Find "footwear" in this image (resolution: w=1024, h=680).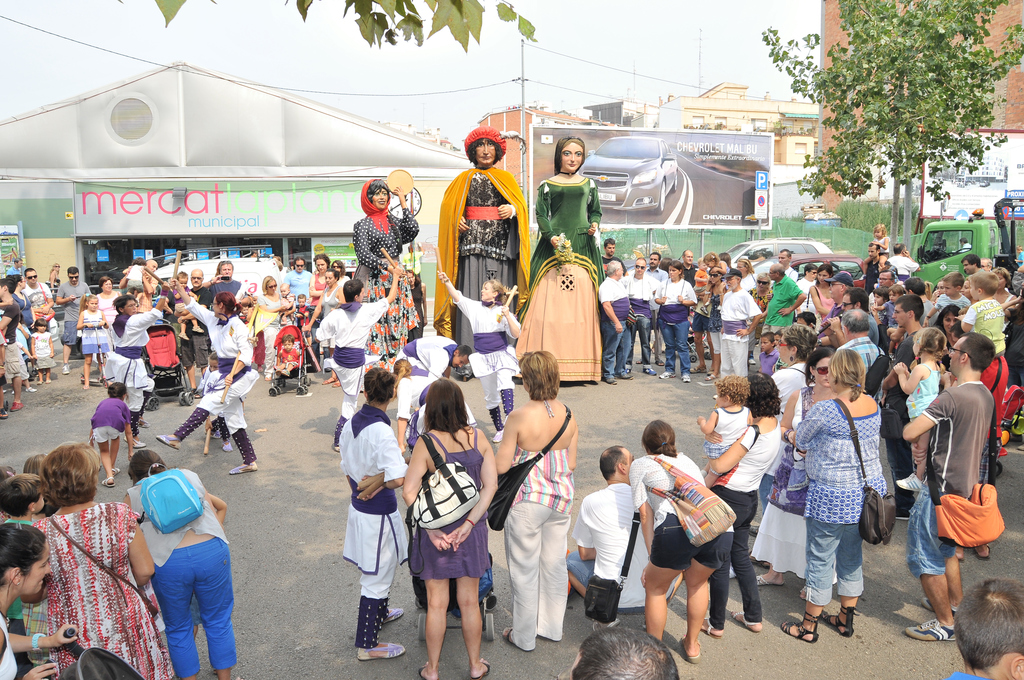
[left=749, top=360, right=754, bottom=368].
